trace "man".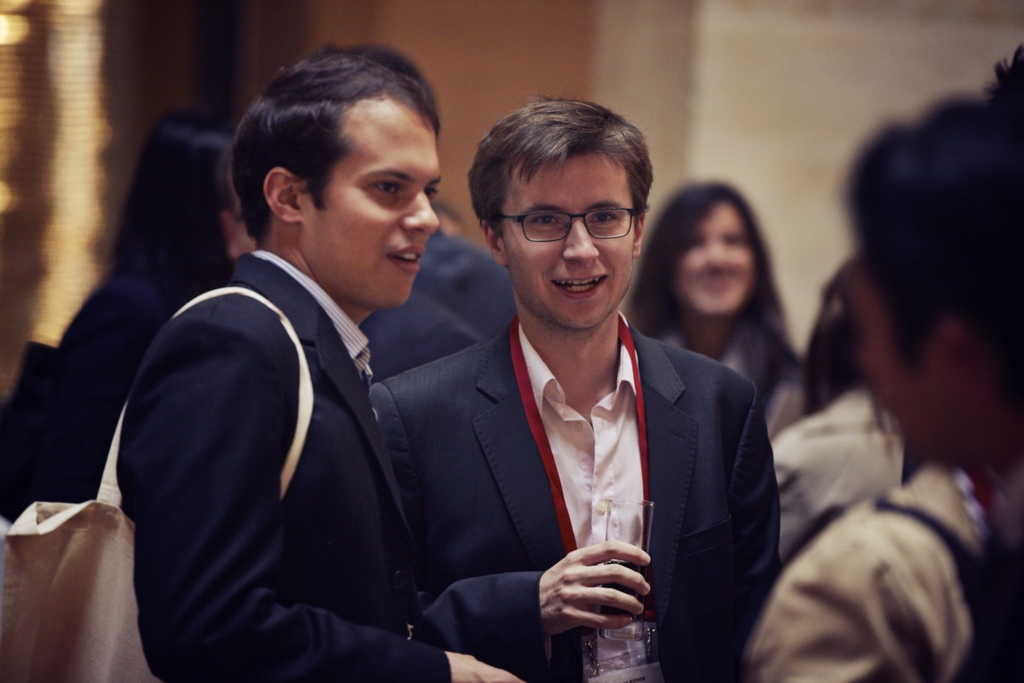
Traced to <box>279,49,518,375</box>.
